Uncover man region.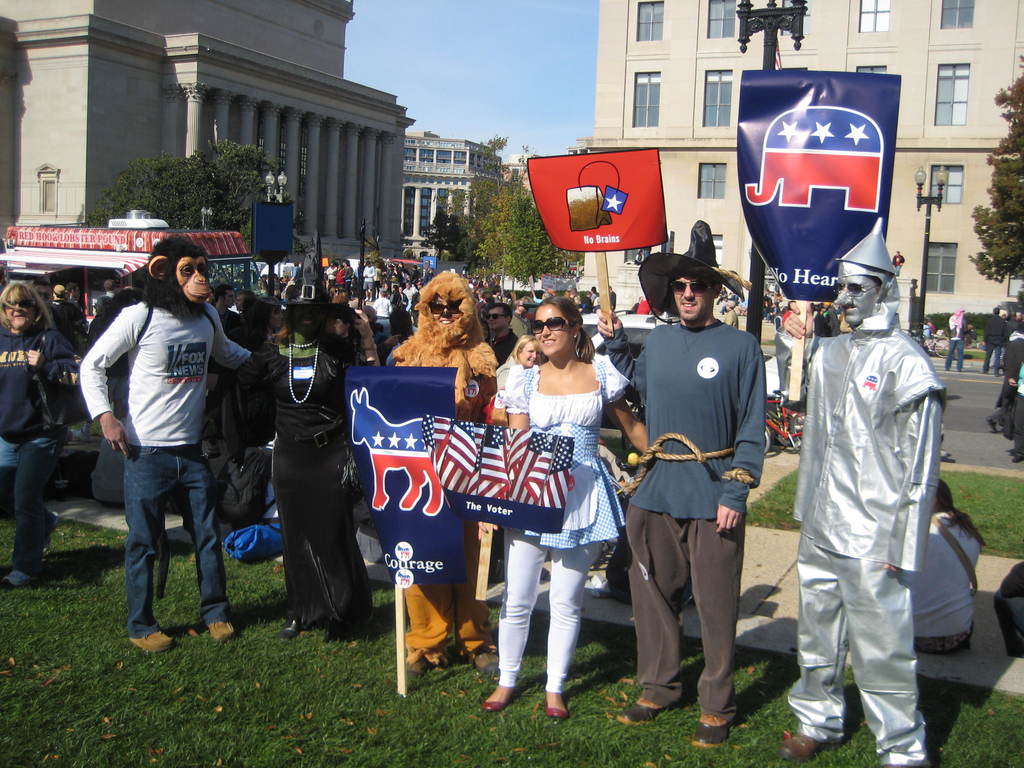
Uncovered: bbox=[92, 278, 122, 323].
